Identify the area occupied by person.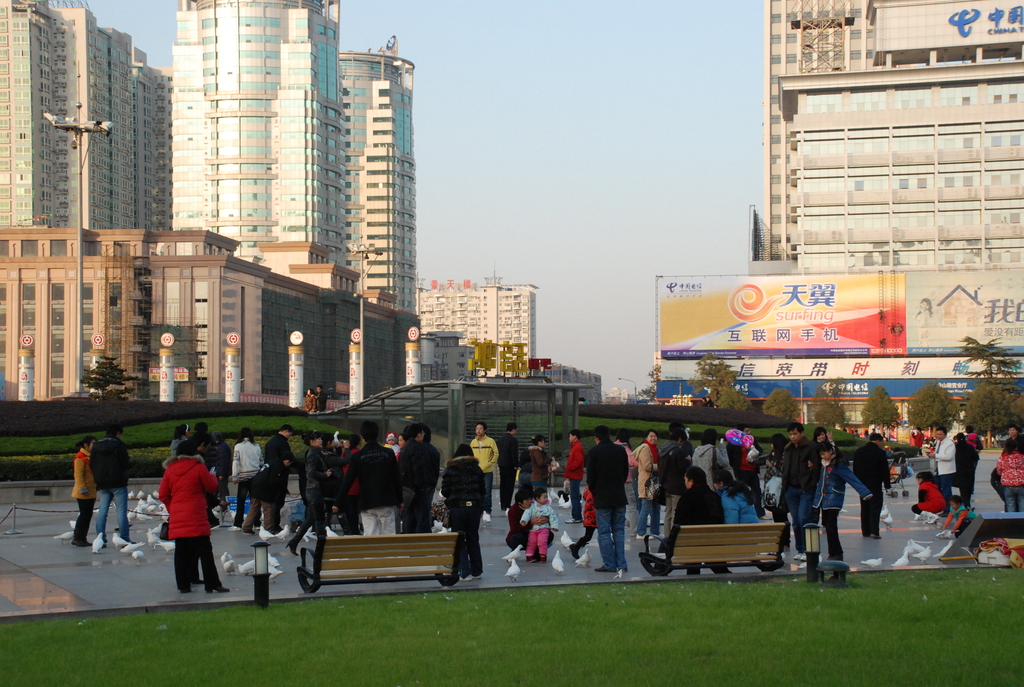
Area: bbox(562, 429, 587, 519).
